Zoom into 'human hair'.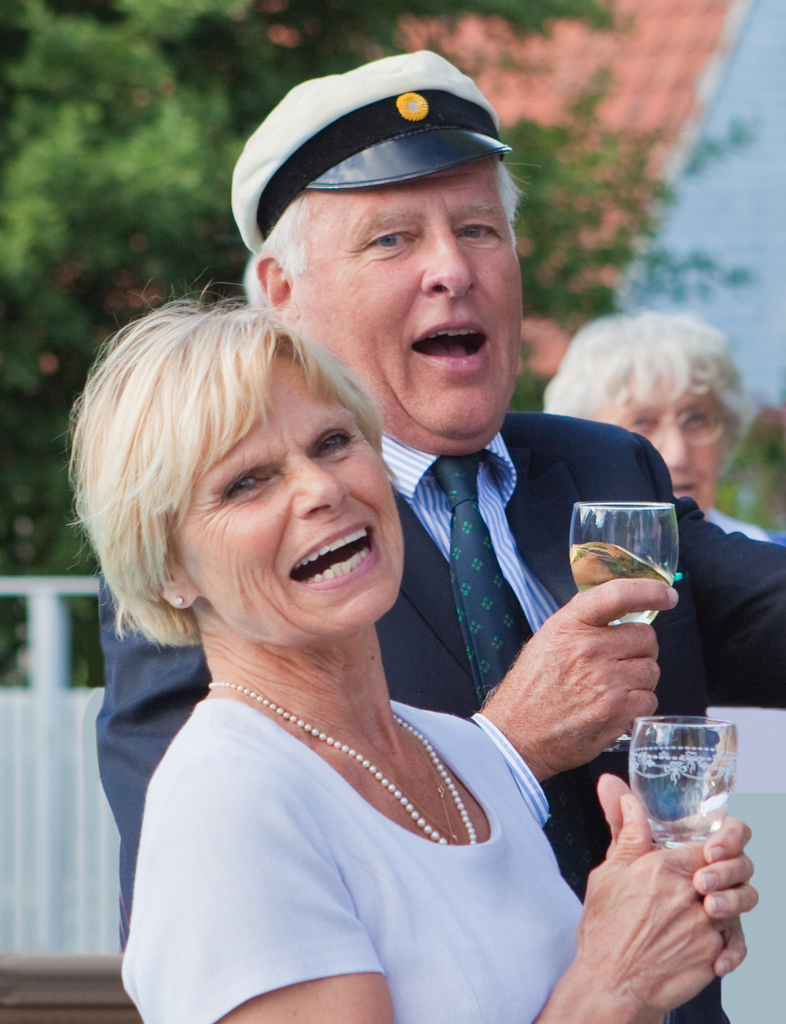
Zoom target: region(239, 159, 519, 325).
